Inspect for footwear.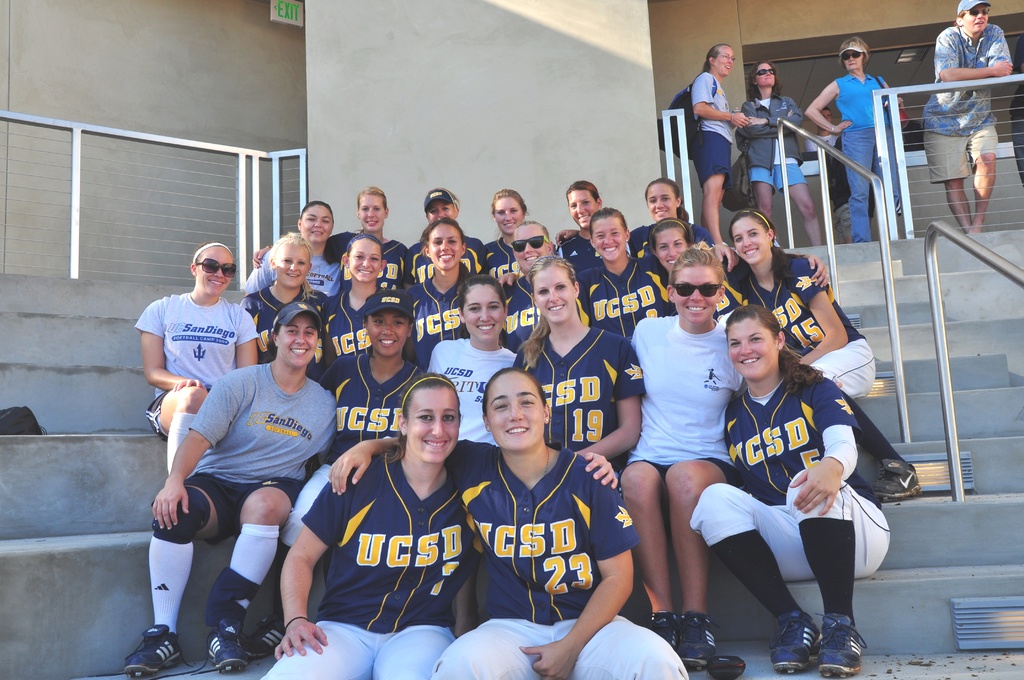
Inspection: rect(771, 606, 820, 676).
